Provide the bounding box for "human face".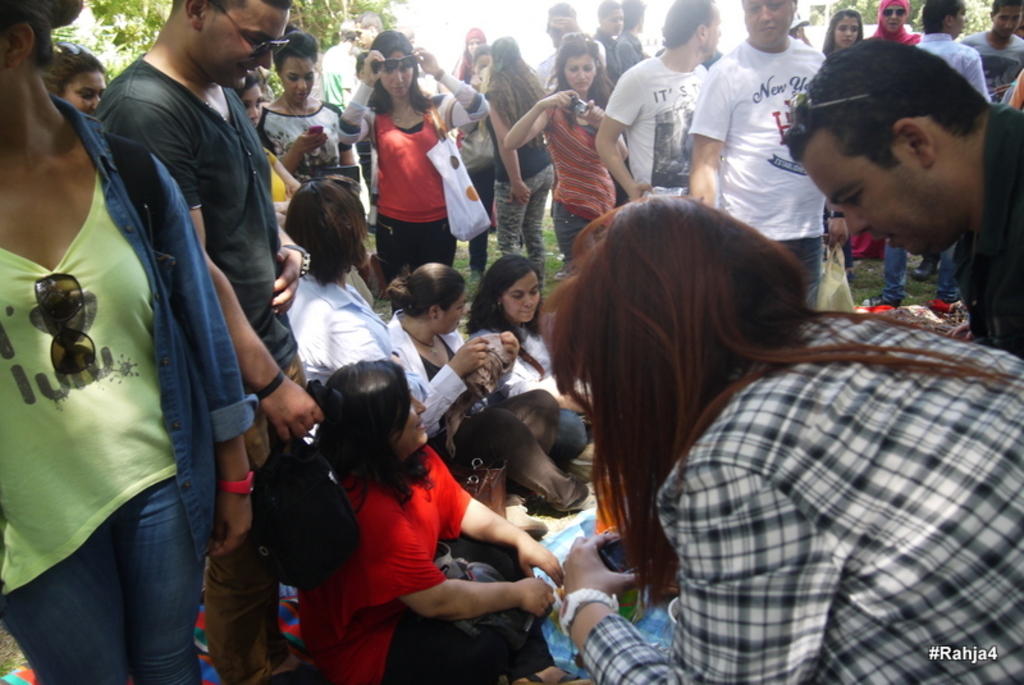
region(561, 55, 593, 95).
